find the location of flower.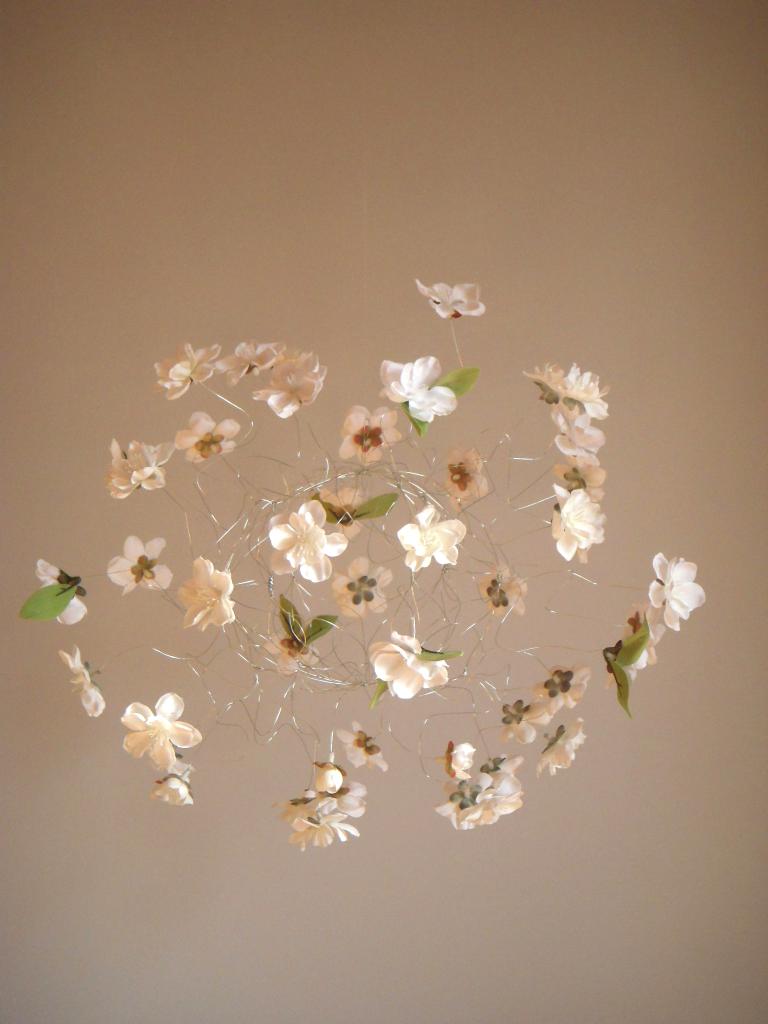
Location: bbox(398, 502, 461, 570).
